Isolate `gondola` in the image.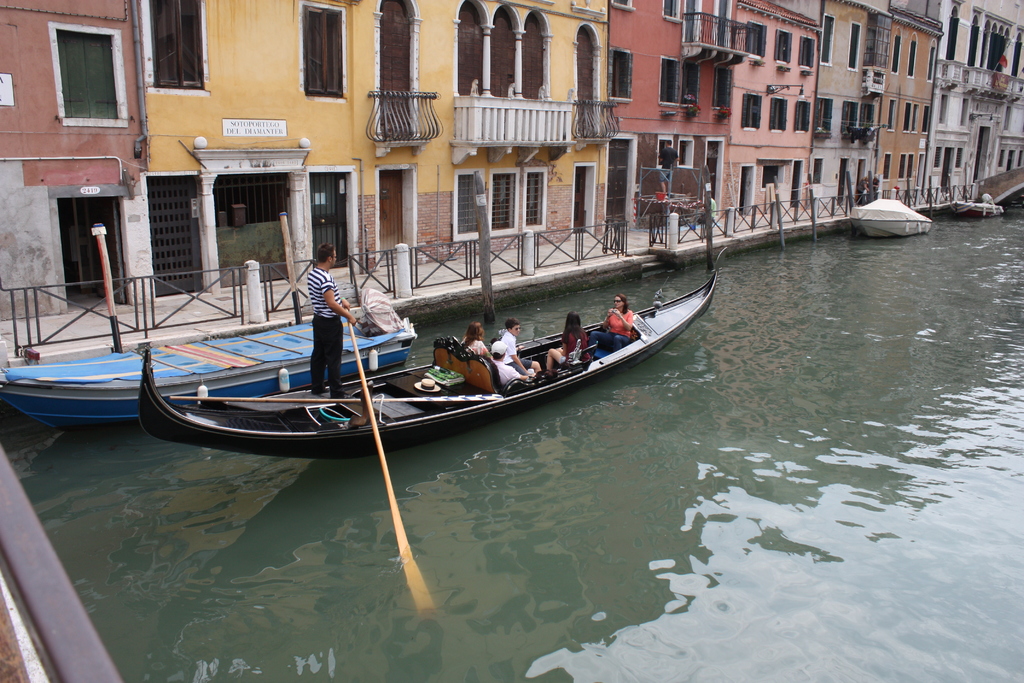
Isolated region: {"left": 105, "top": 254, "right": 724, "bottom": 543}.
